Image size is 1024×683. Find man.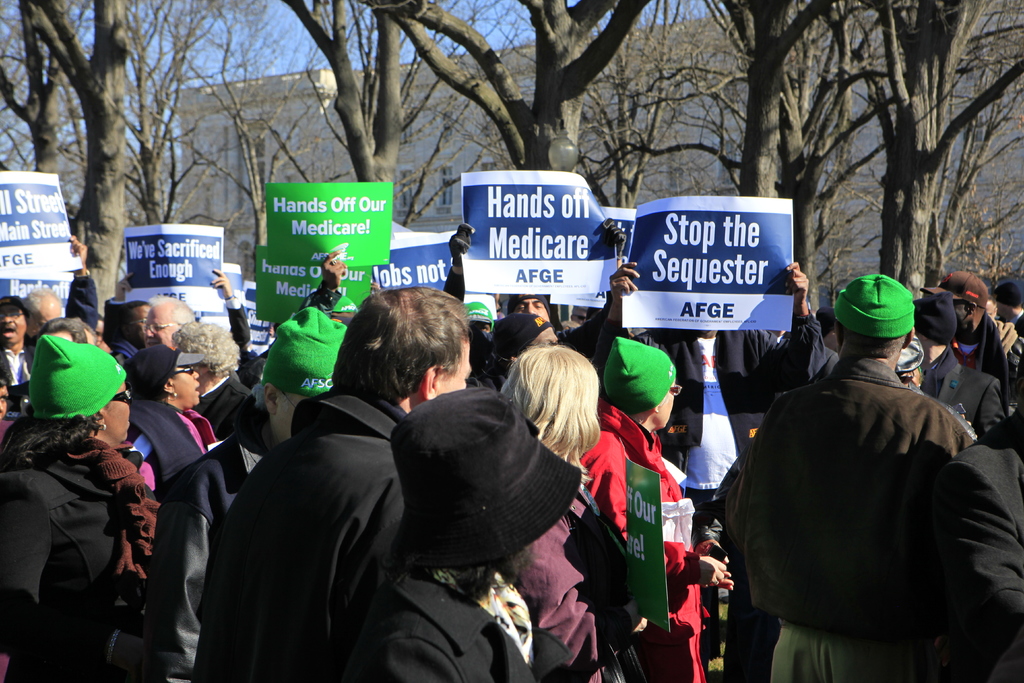
box(609, 259, 826, 682).
